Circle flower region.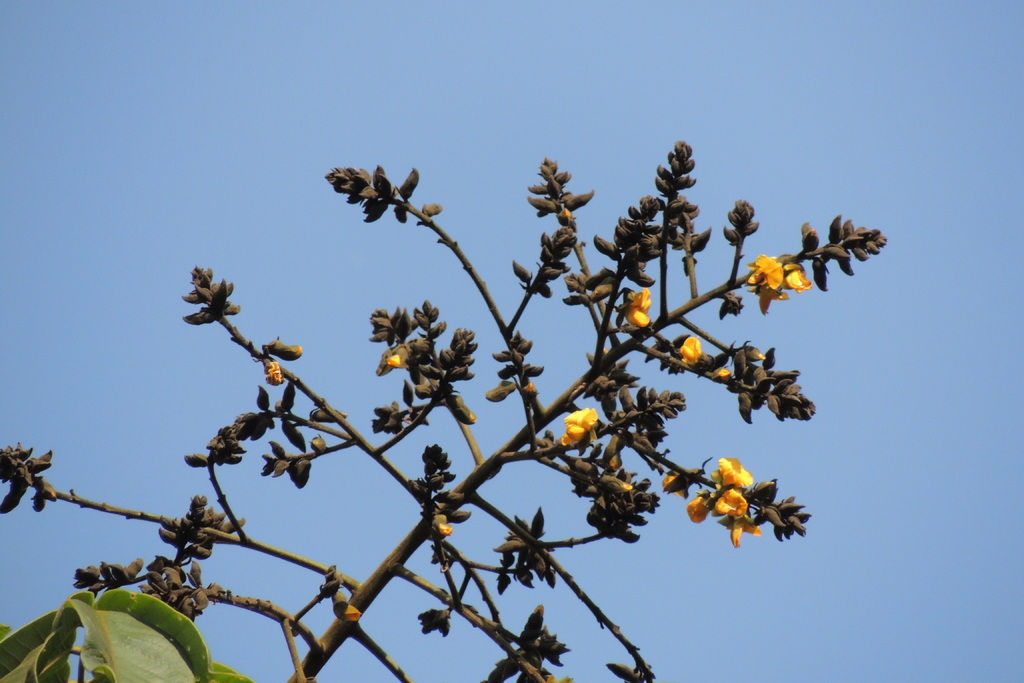
Region: x1=266, y1=354, x2=285, y2=384.
